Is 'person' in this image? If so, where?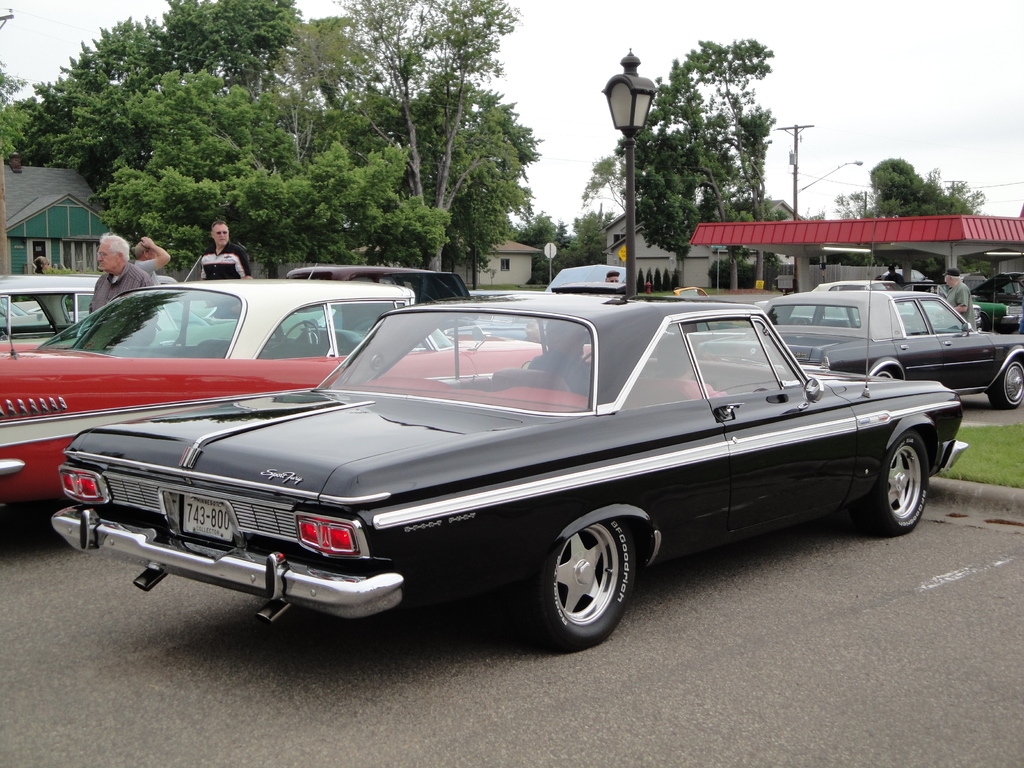
Yes, at pyautogui.locateOnScreen(194, 214, 245, 278).
